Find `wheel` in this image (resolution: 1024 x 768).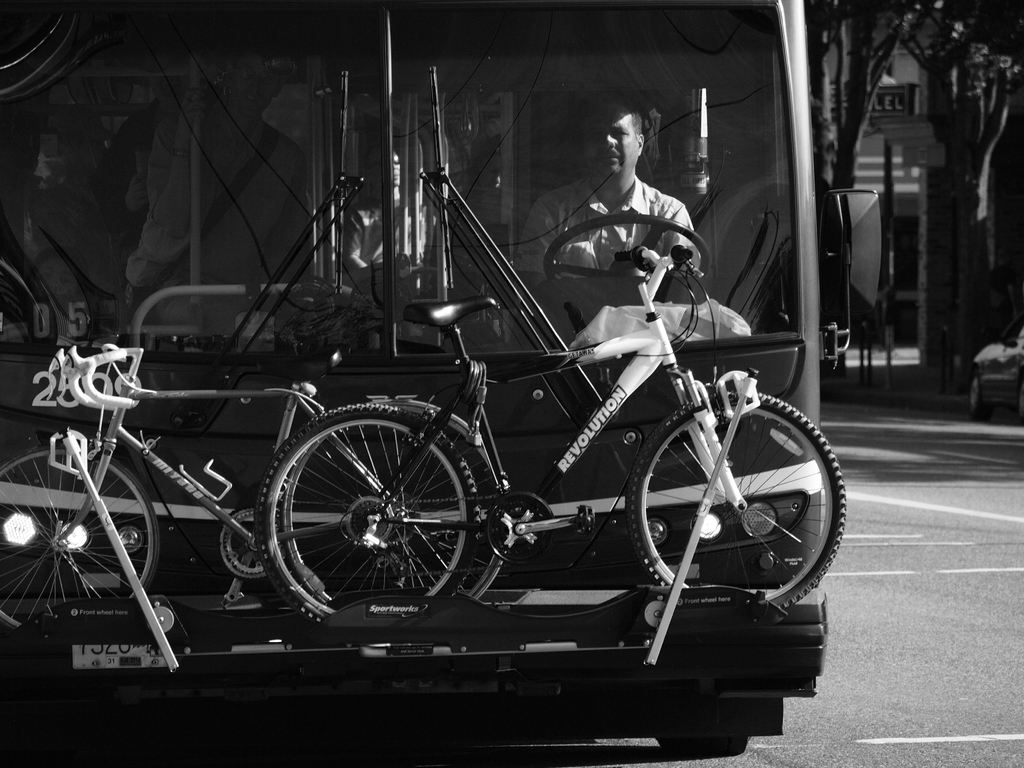
<box>279,405,506,606</box>.
